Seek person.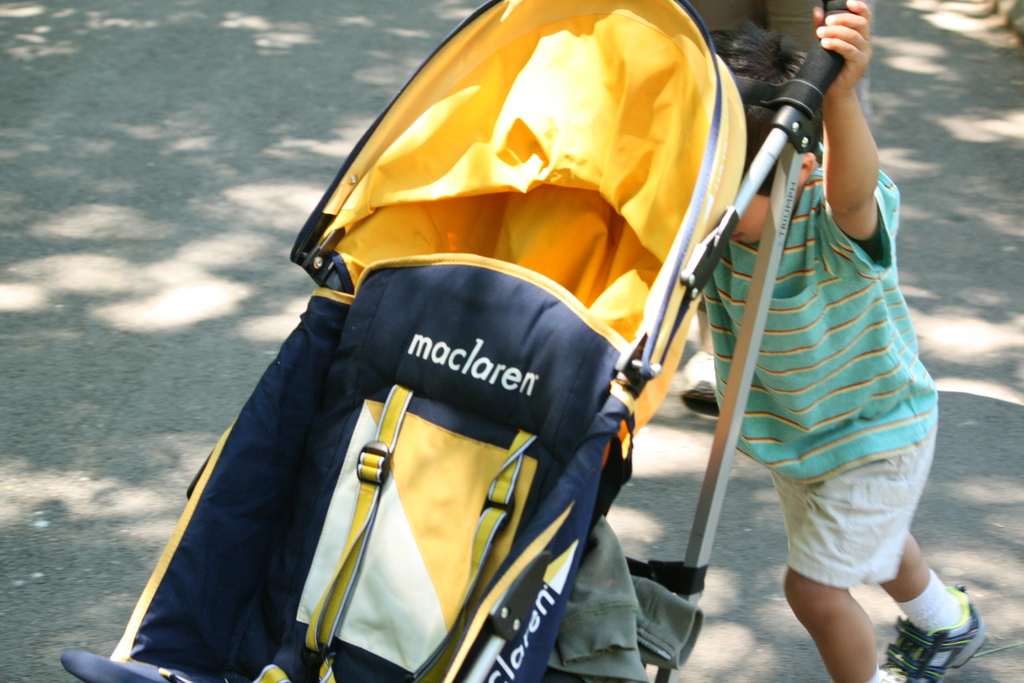
pyautogui.locateOnScreen(691, 0, 991, 682).
